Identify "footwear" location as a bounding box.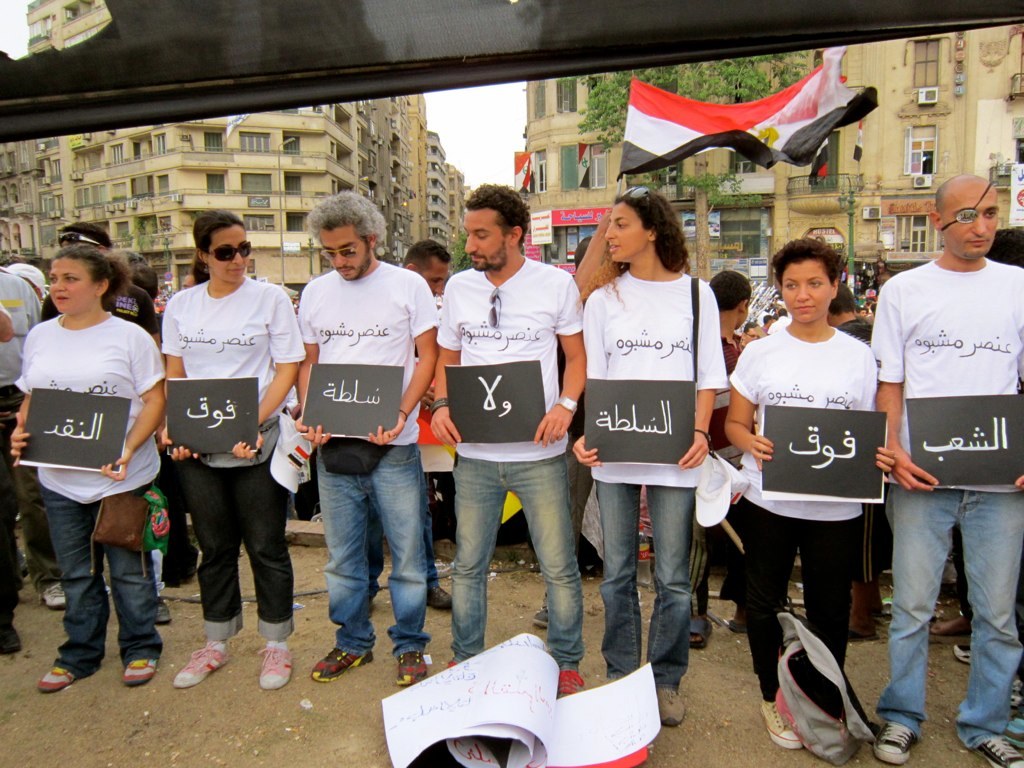
pyautogui.locateOnScreen(156, 591, 177, 626).
